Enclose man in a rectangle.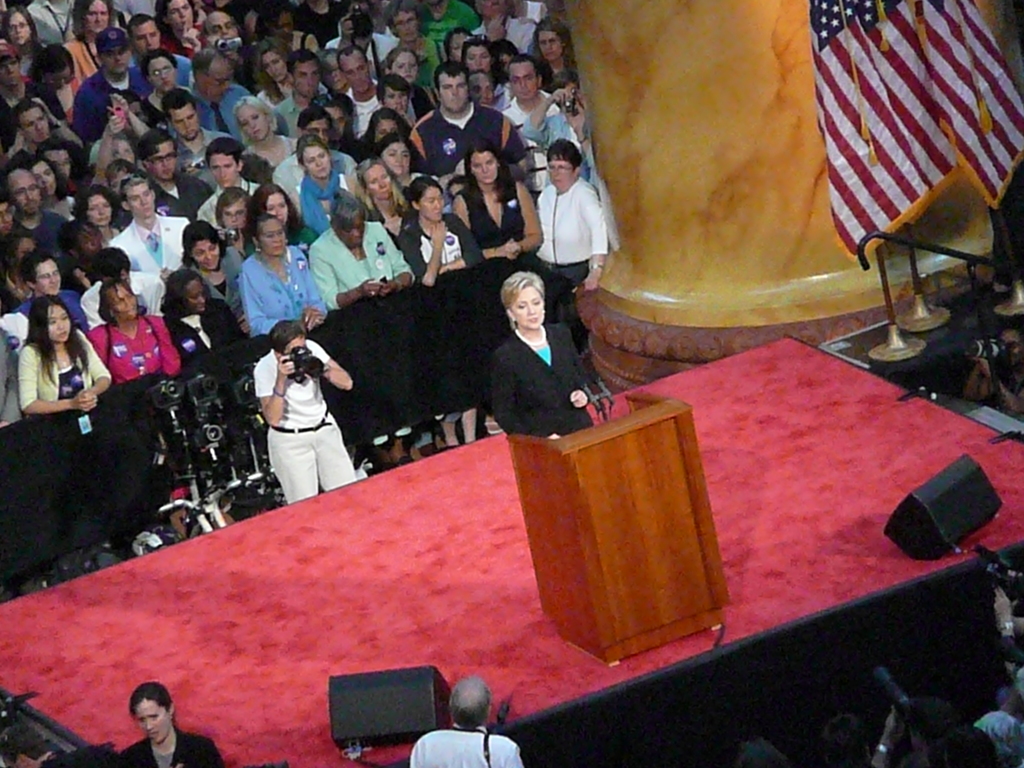
[273, 101, 351, 214].
